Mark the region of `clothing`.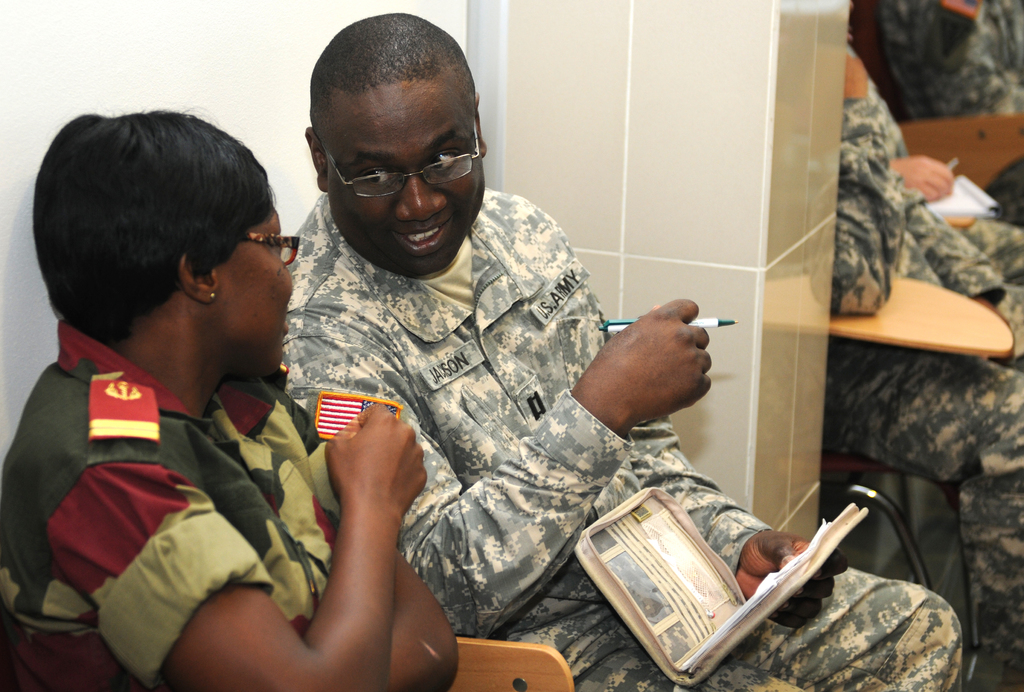
Region: pyautogui.locateOnScreen(826, 79, 1023, 661).
